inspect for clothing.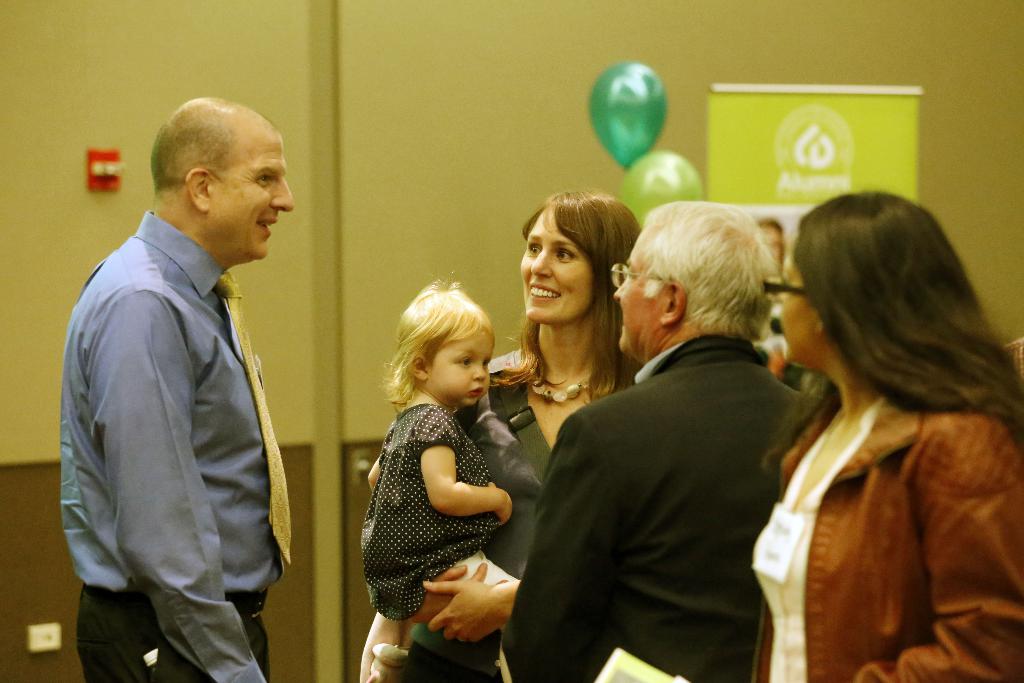
Inspection: 502,328,808,682.
